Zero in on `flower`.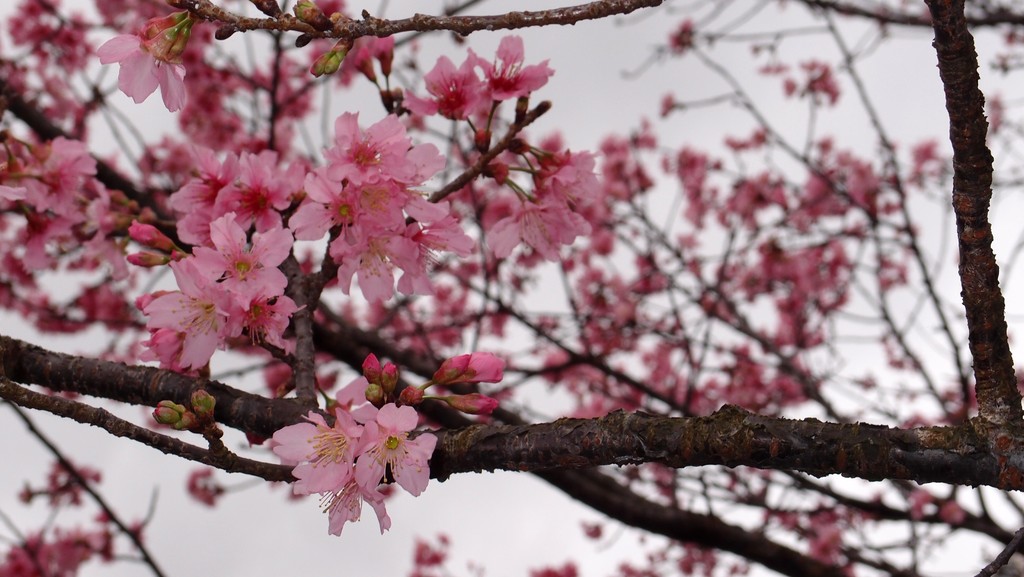
Zeroed in: 356,400,440,494.
